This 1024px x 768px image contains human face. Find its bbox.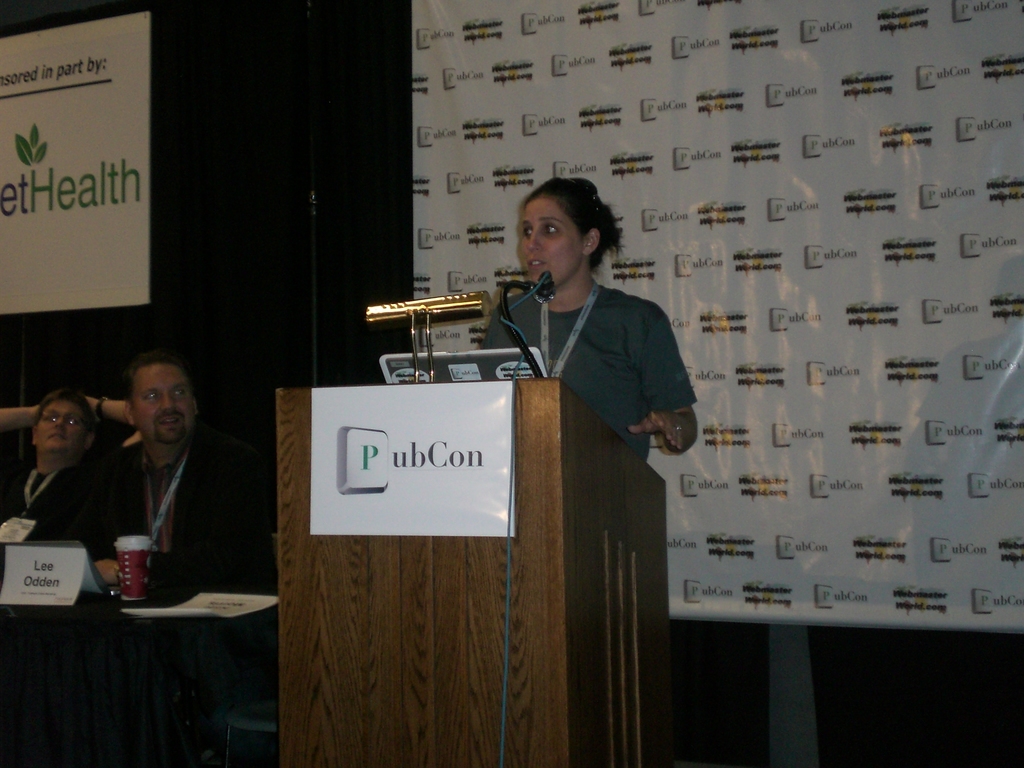
BBox(38, 399, 91, 447).
